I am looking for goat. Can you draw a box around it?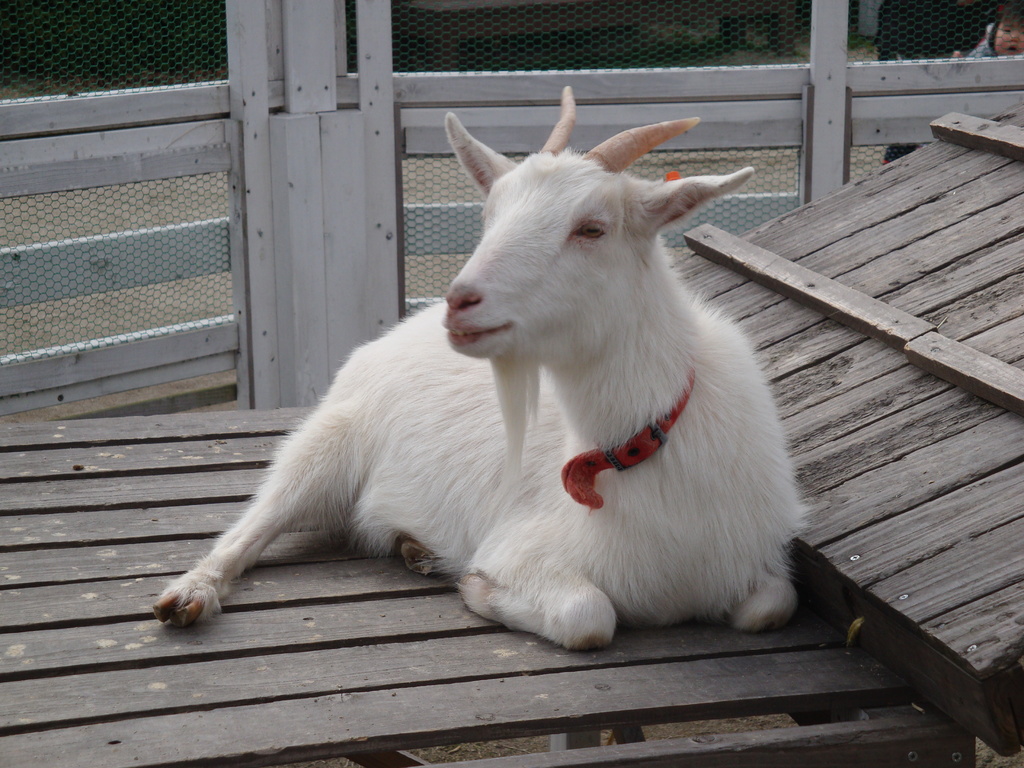
Sure, the bounding box is (left=153, top=85, right=808, bottom=651).
